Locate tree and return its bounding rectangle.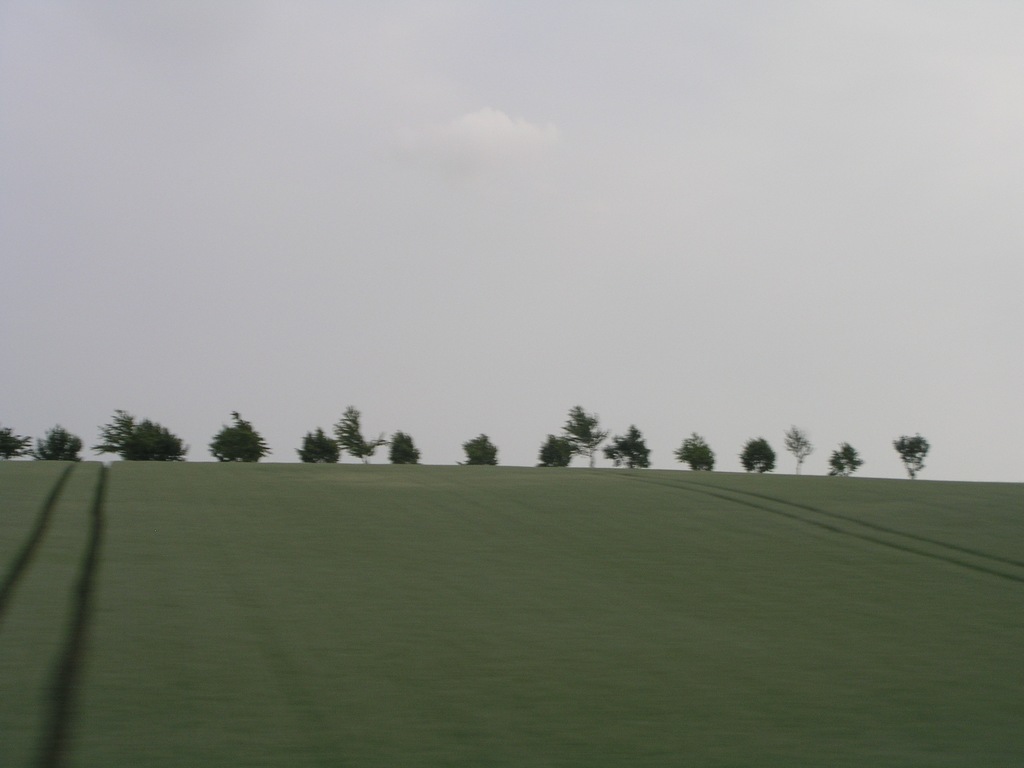
{"left": 99, "top": 399, "right": 184, "bottom": 456}.
